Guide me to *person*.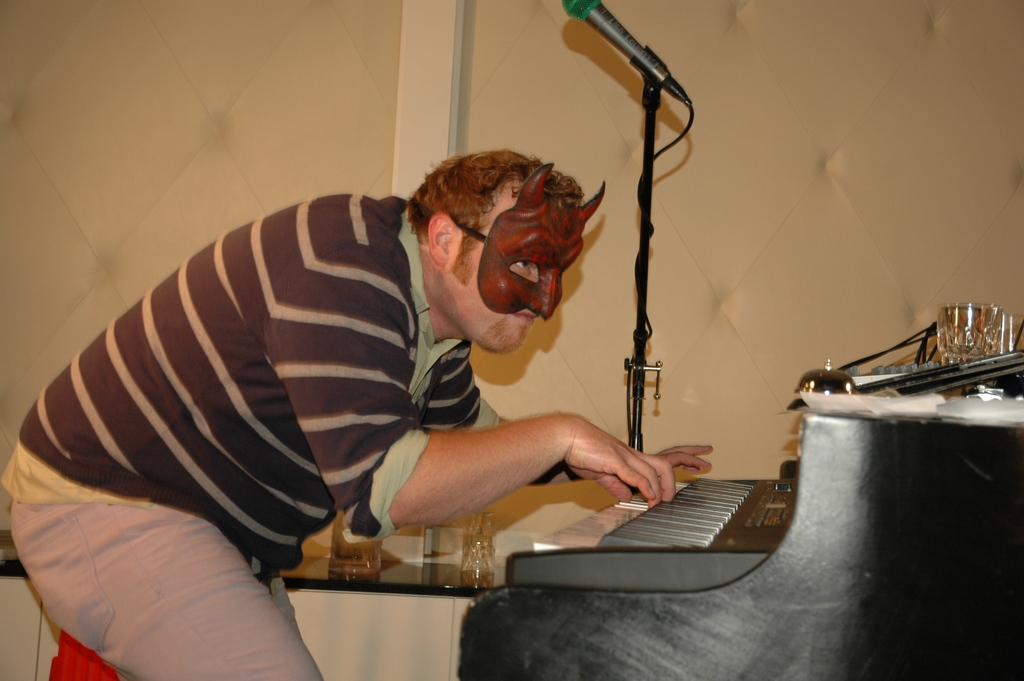
Guidance: [68, 98, 734, 621].
